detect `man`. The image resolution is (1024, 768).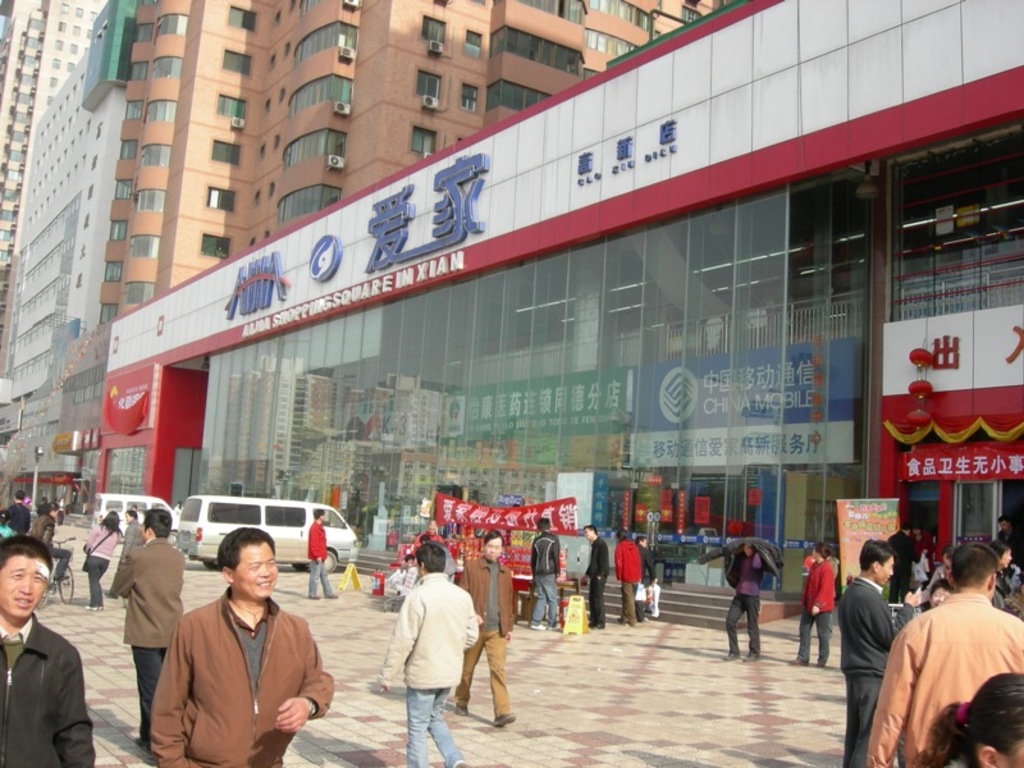
select_region(861, 548, 1023, 767).
